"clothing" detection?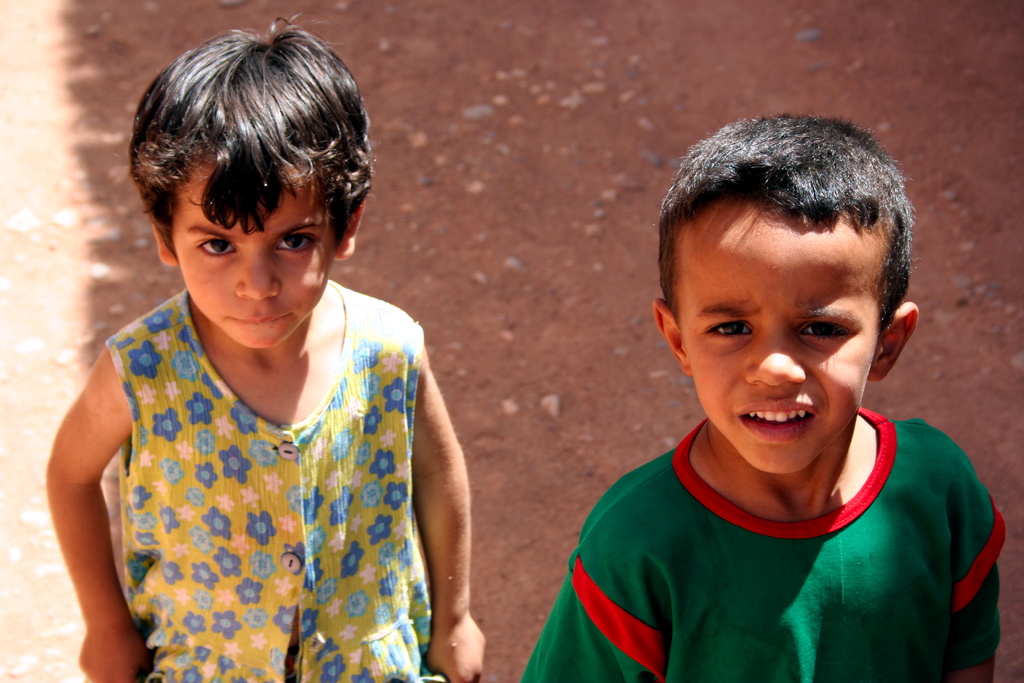
rect(518, 415, 1004, 682)
